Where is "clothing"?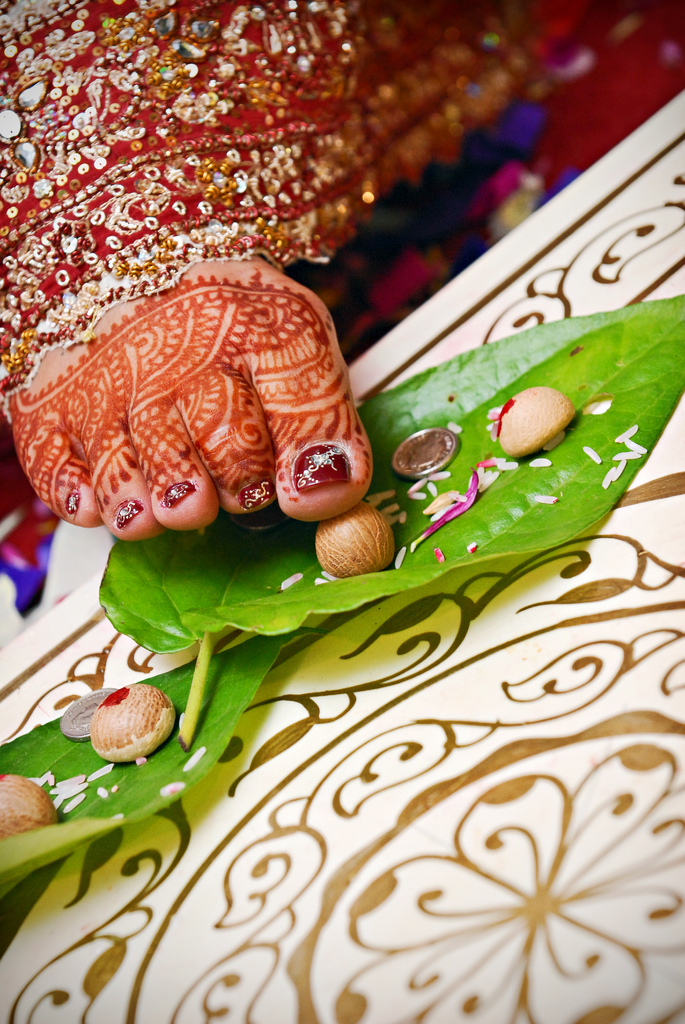
pyautogui.locateOnScreen(0, 0, 538, 411).
